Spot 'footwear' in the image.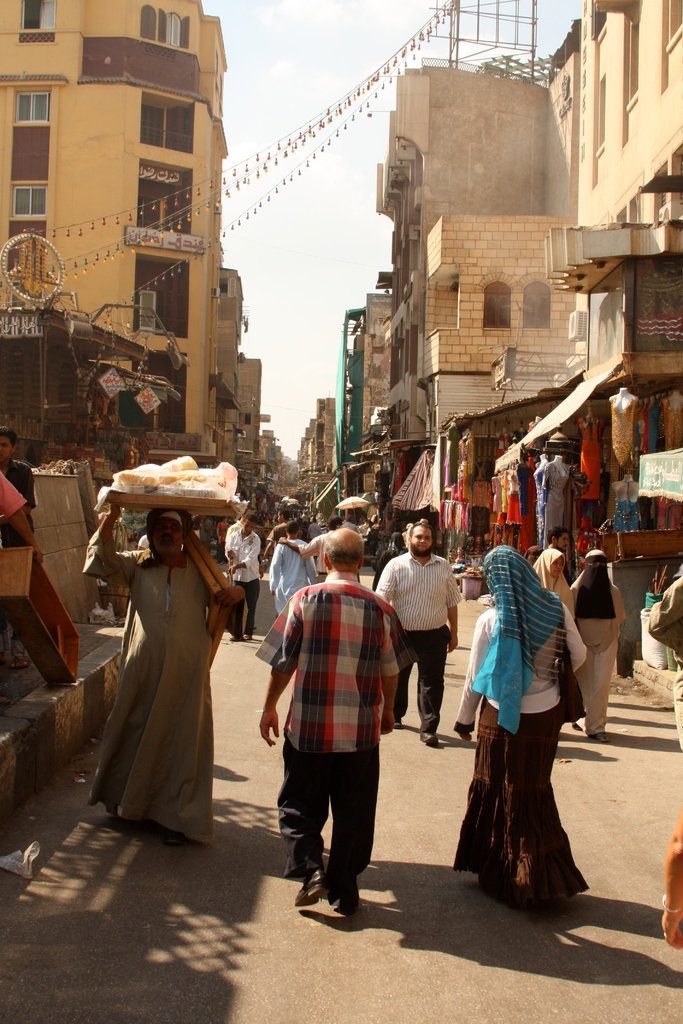
'footwear' found at (295, 863, 331, 912).
